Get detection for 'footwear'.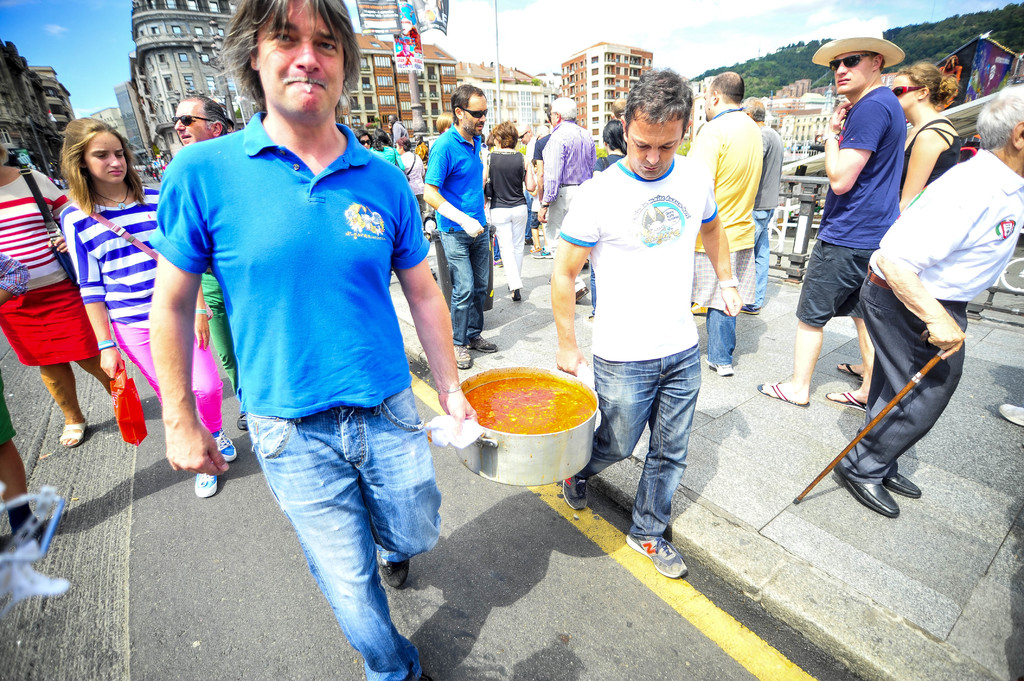
Detection: bbox=[886, 467, 927, 499].
